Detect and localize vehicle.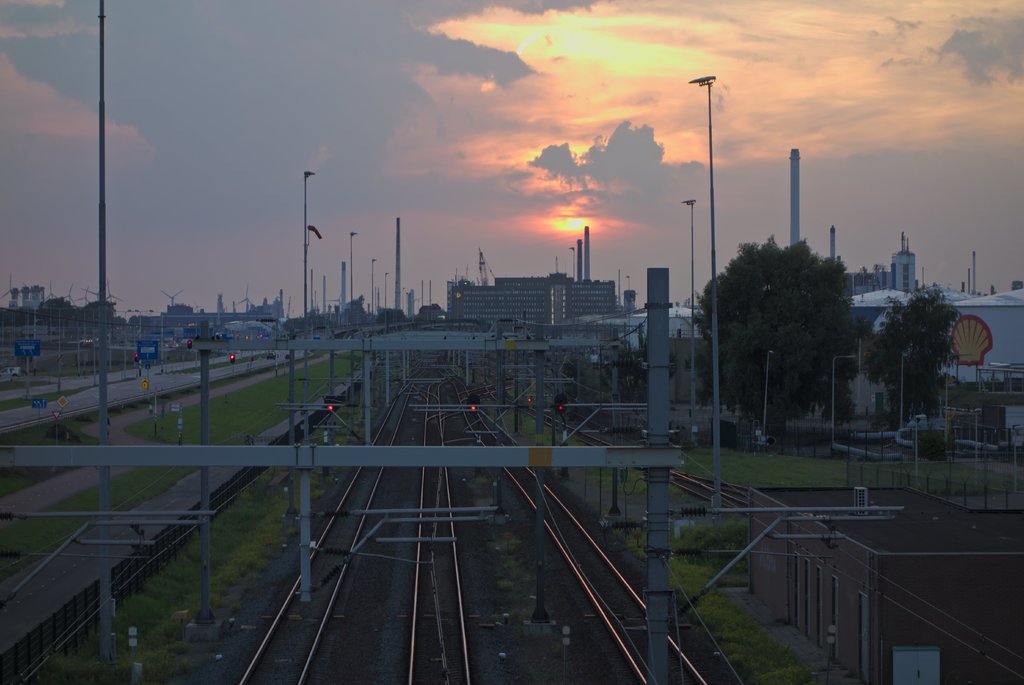
Localized at rect(184, 319, 232, 340).
